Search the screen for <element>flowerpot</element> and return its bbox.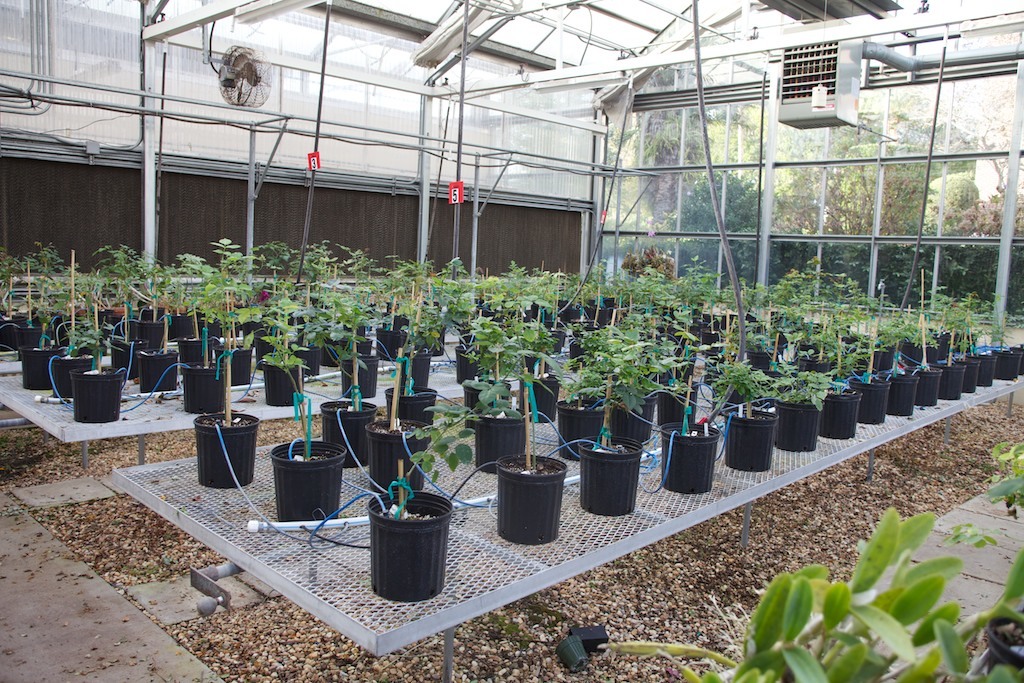
Found: box(576, 439, 648, 516).
